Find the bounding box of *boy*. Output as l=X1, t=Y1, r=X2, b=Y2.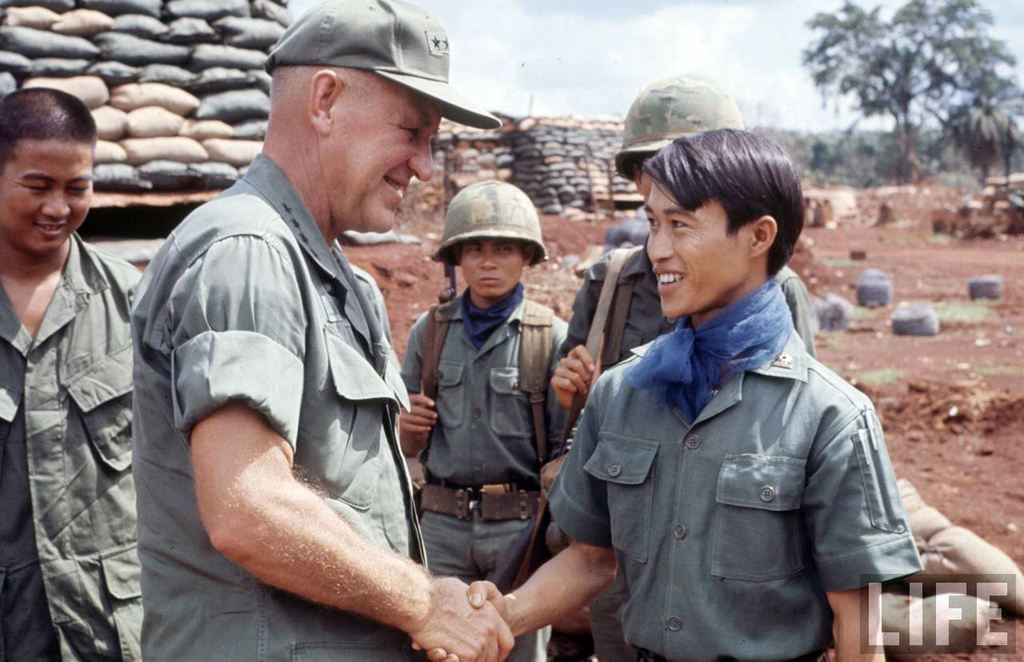
l=412, t=126, r=924, b=661.
